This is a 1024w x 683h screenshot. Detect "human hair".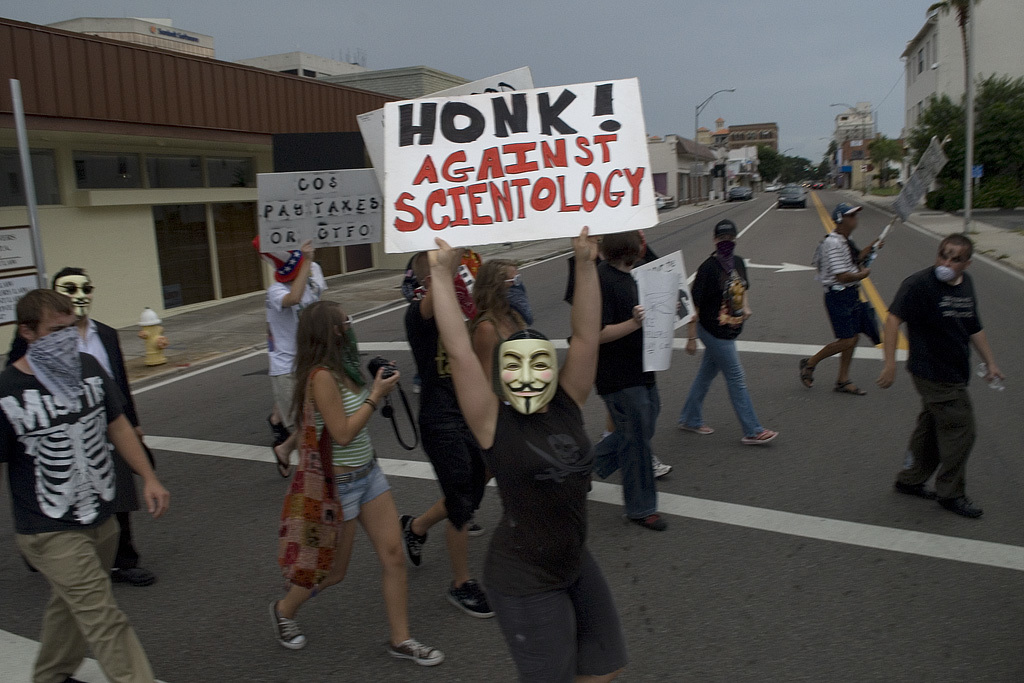
(left=291, top=300, right=362, bottom=394).
